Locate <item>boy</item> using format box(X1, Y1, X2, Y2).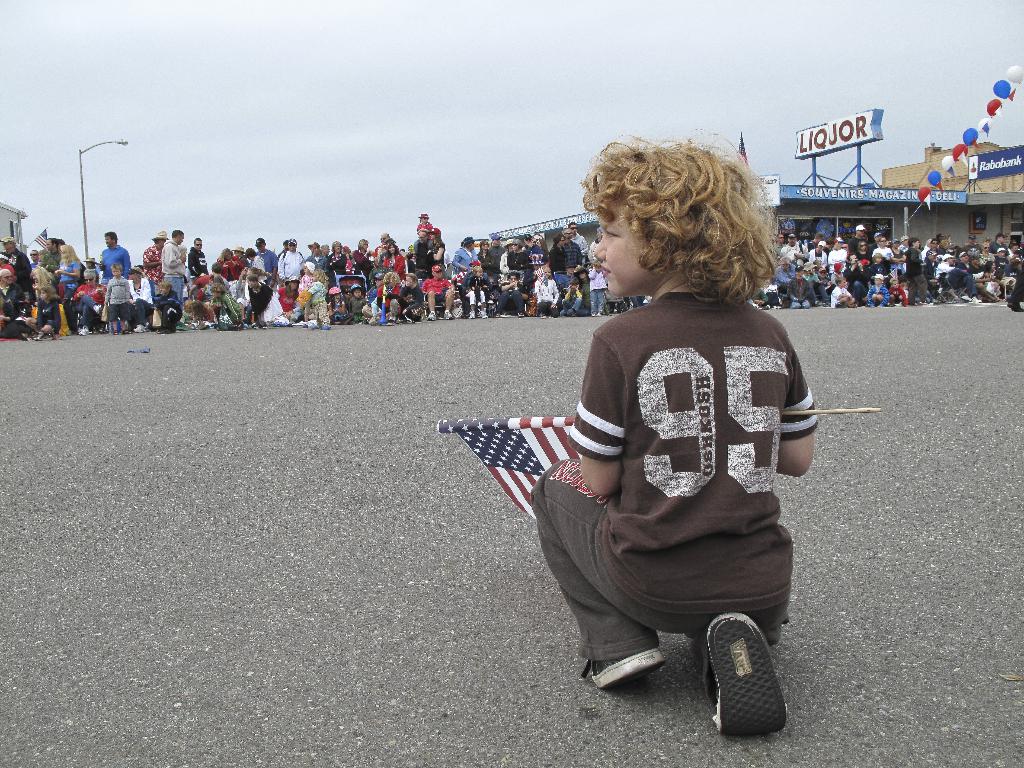
box(104, 264, 131, 334).
